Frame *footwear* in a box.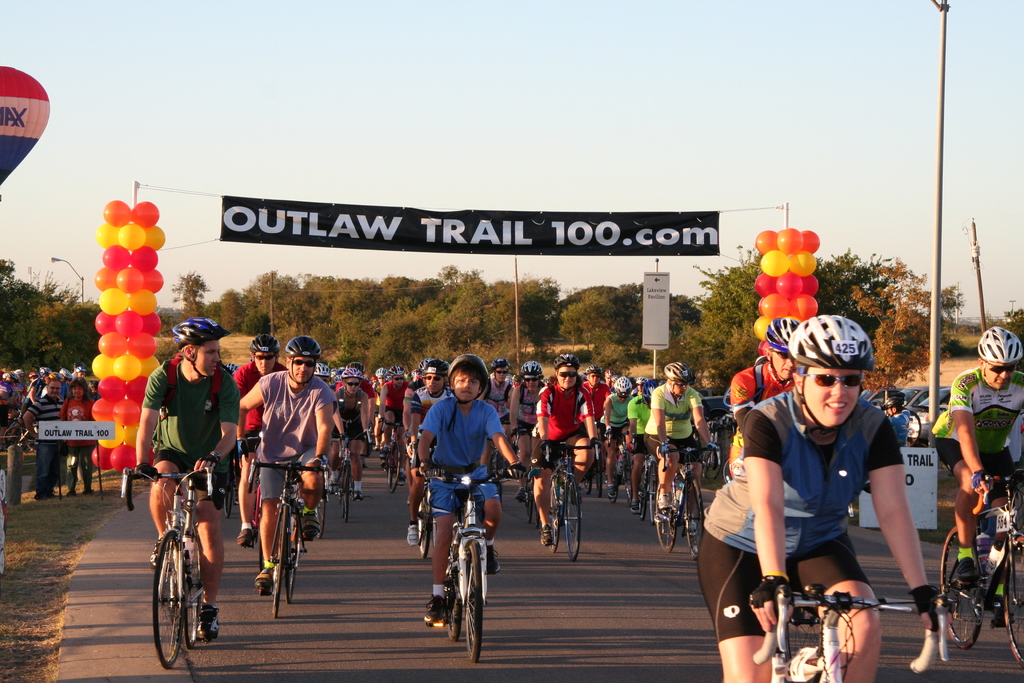
bbox(255, 565, 272, 597).
